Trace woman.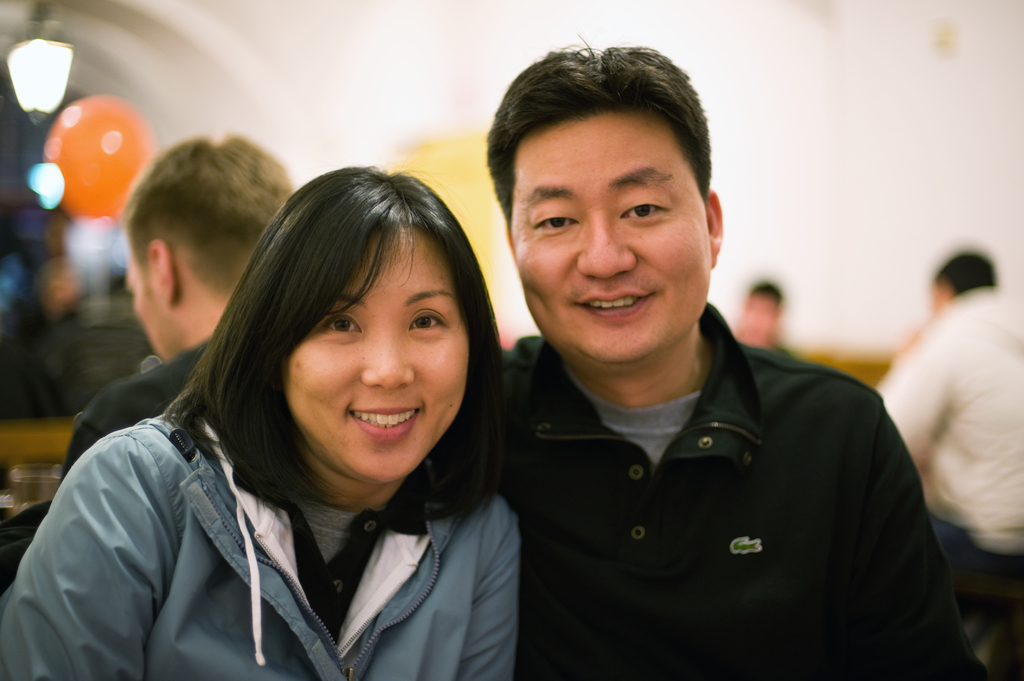
Traced to {"x1": 50, "y1": 150, "x2": 568, "y2": 679}.
